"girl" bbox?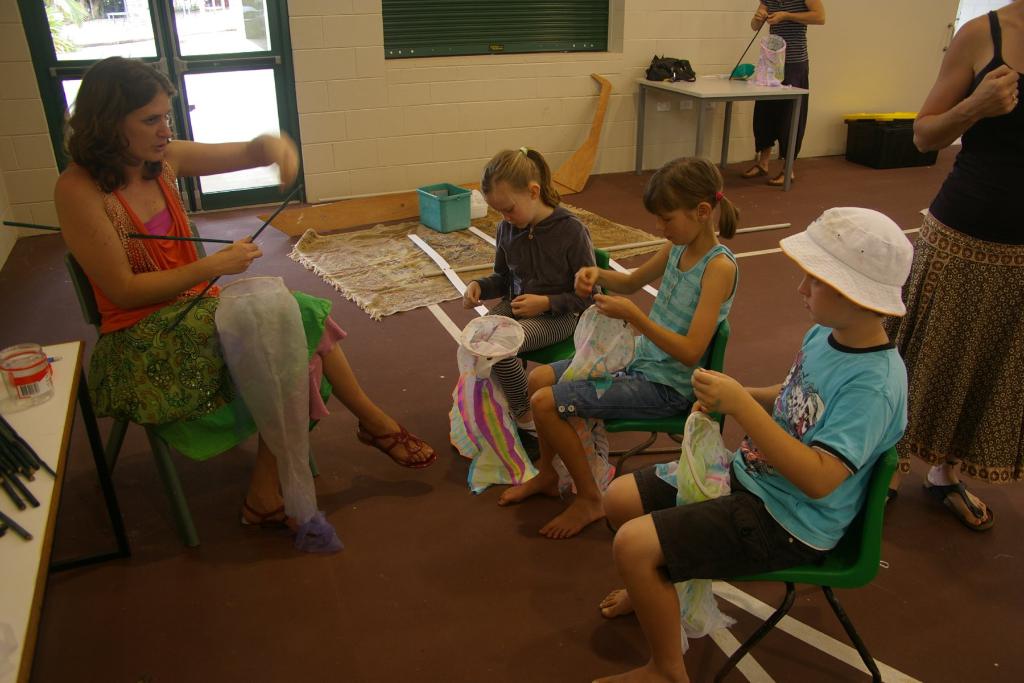
bbox=[499, 155, 743, 541]
